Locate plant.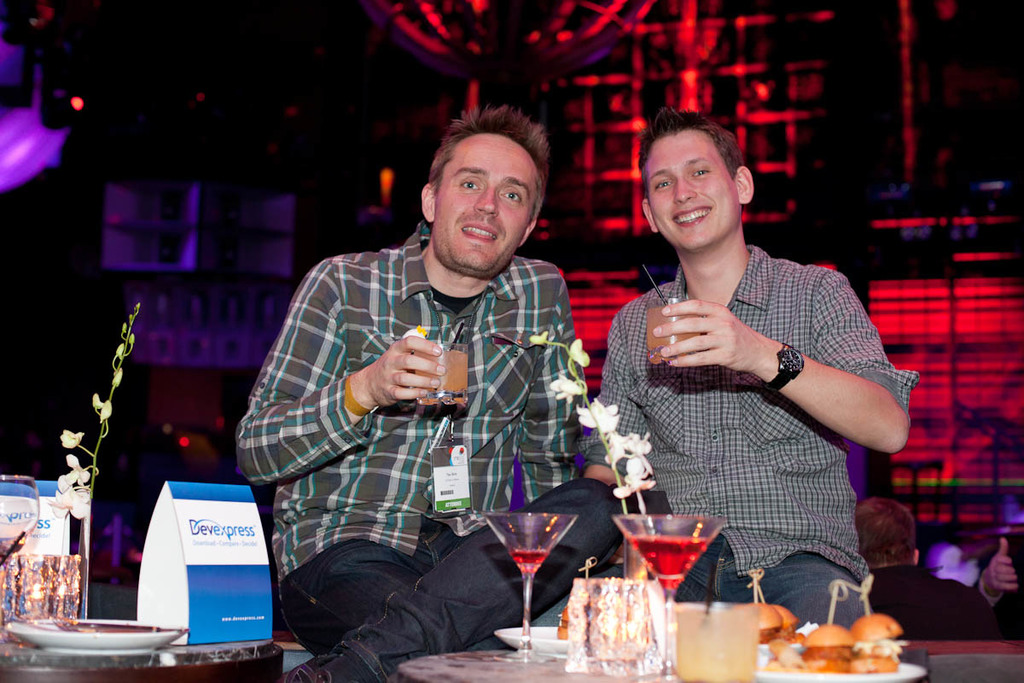
Bounding box: crop(49, 304, 142, 518).
